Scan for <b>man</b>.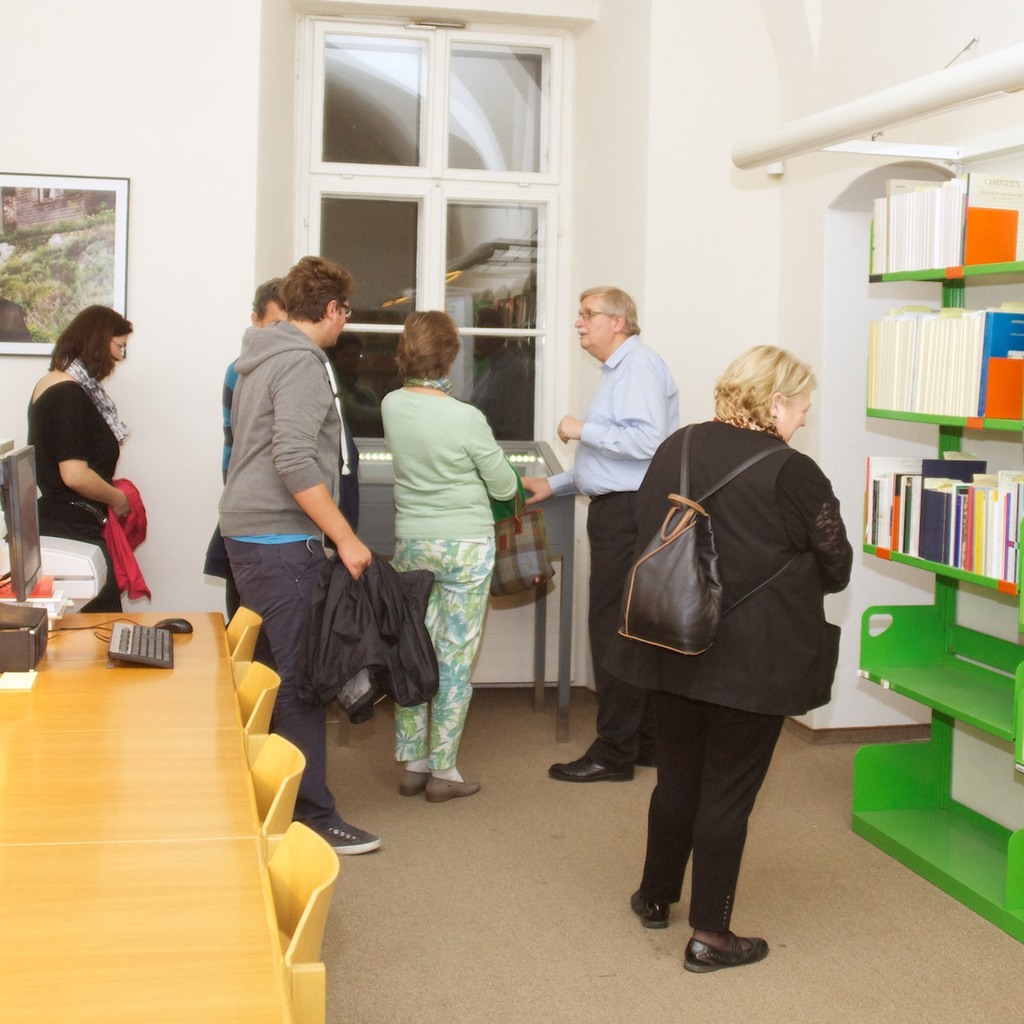
Scan result: 205 244 396 781.
